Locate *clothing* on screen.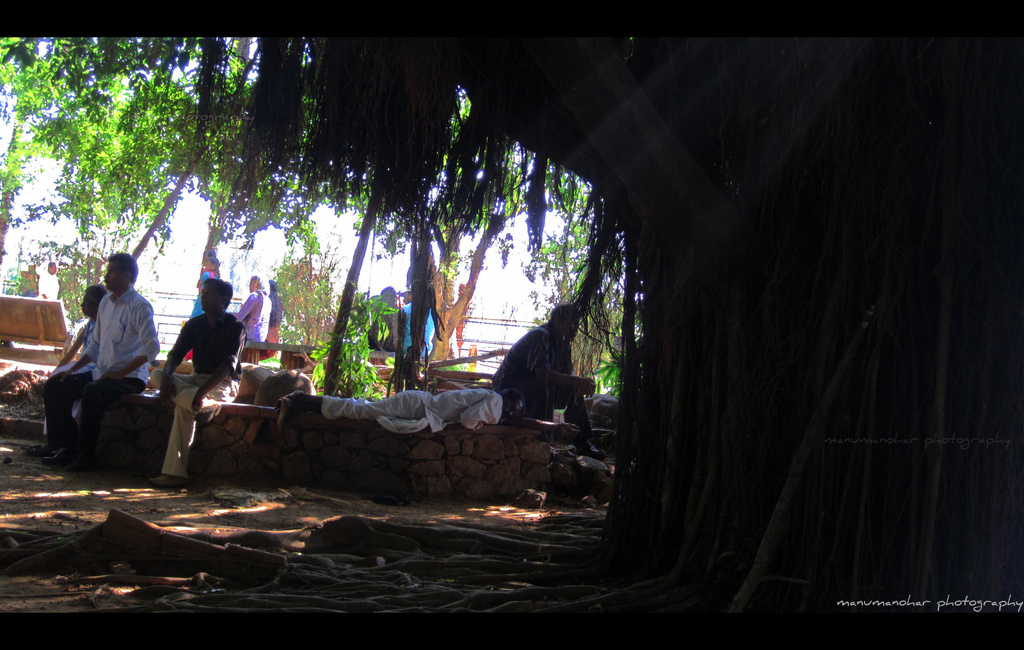
On screen at 149/309/249/478.
